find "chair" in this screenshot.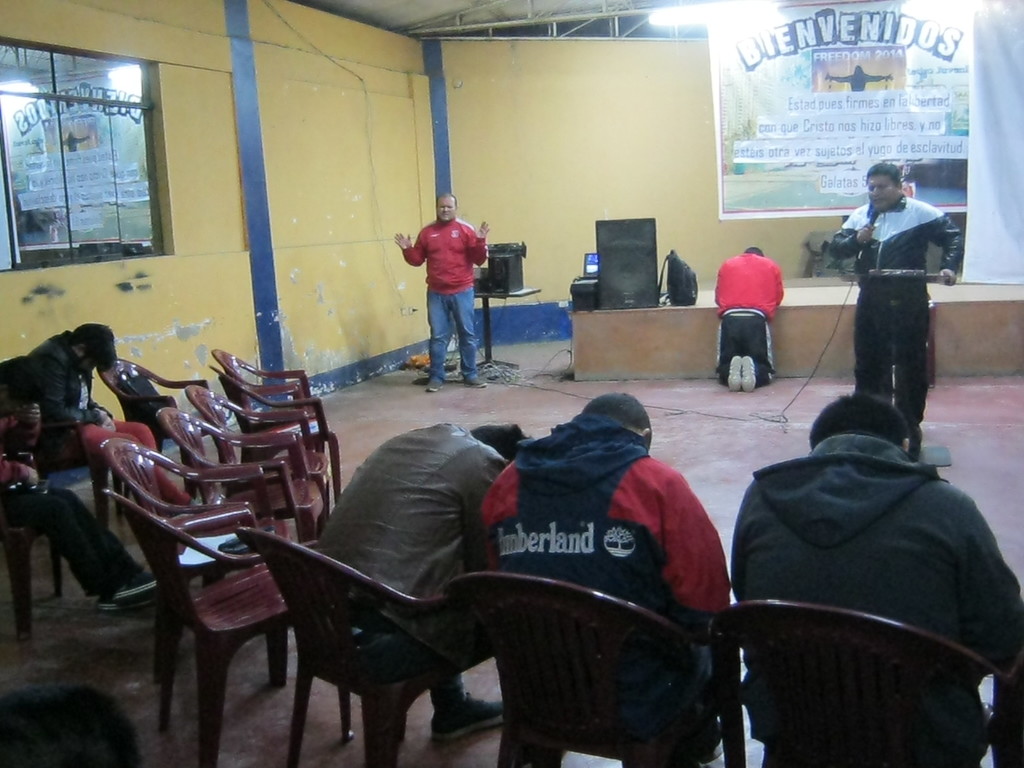
The bounding box for "chair" is Rect(920, 288, 936, 386).
